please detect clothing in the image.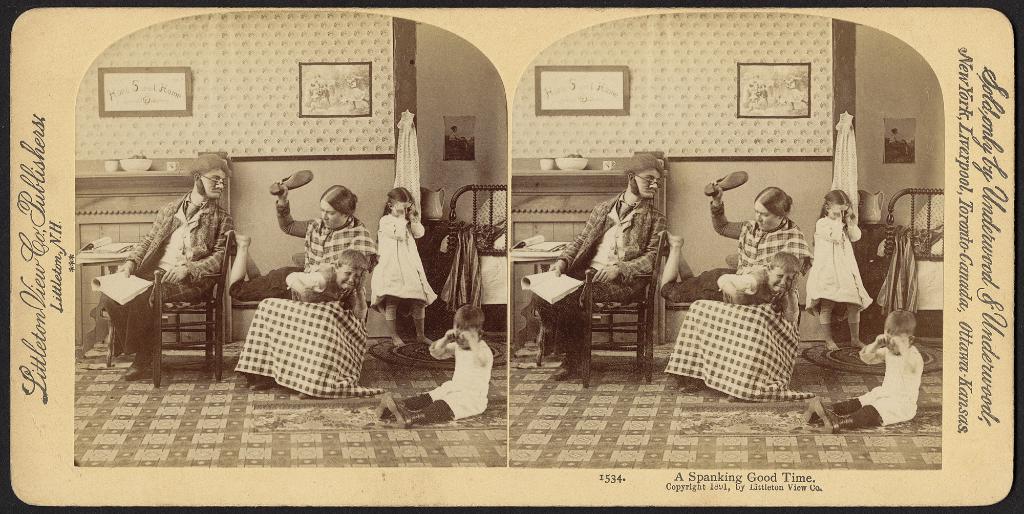
[659,269,787,299].
